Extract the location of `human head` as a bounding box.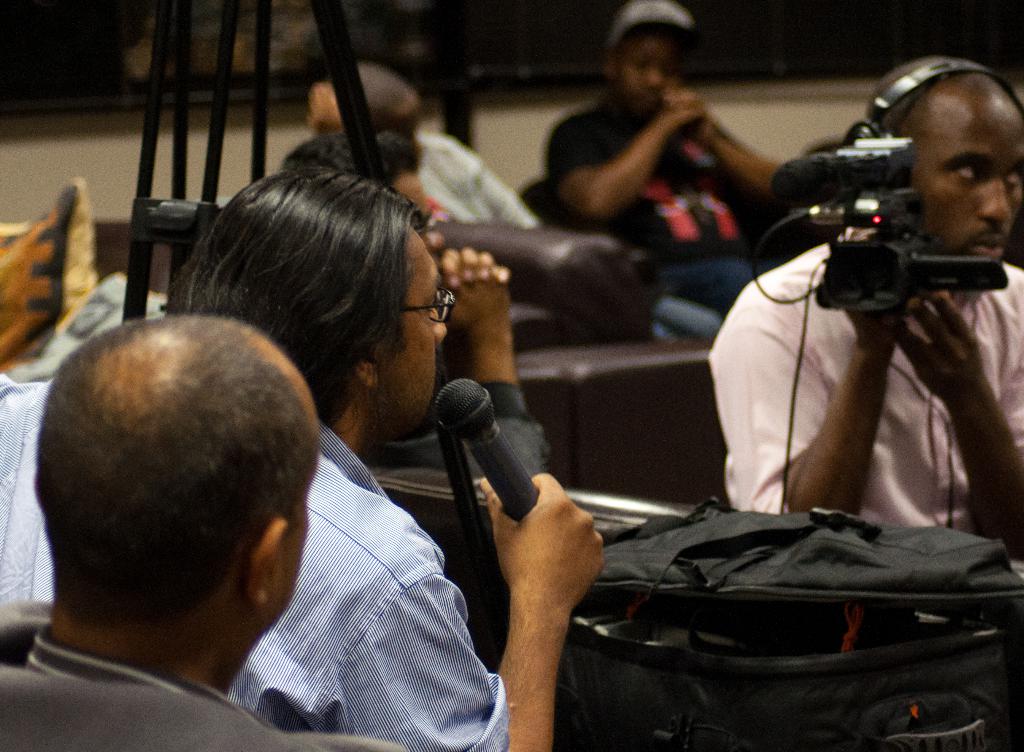
{"left": 26, "top": 325, "right": 299, "bottom": 632}.
